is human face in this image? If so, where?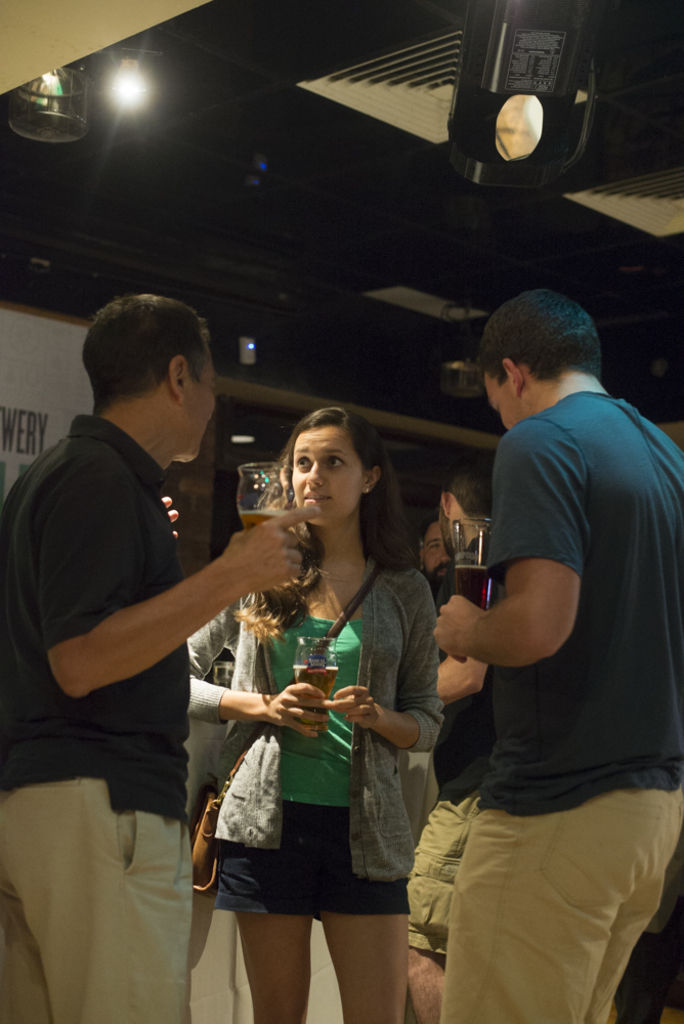
Yes, at box(189, 351, 221, 462).
